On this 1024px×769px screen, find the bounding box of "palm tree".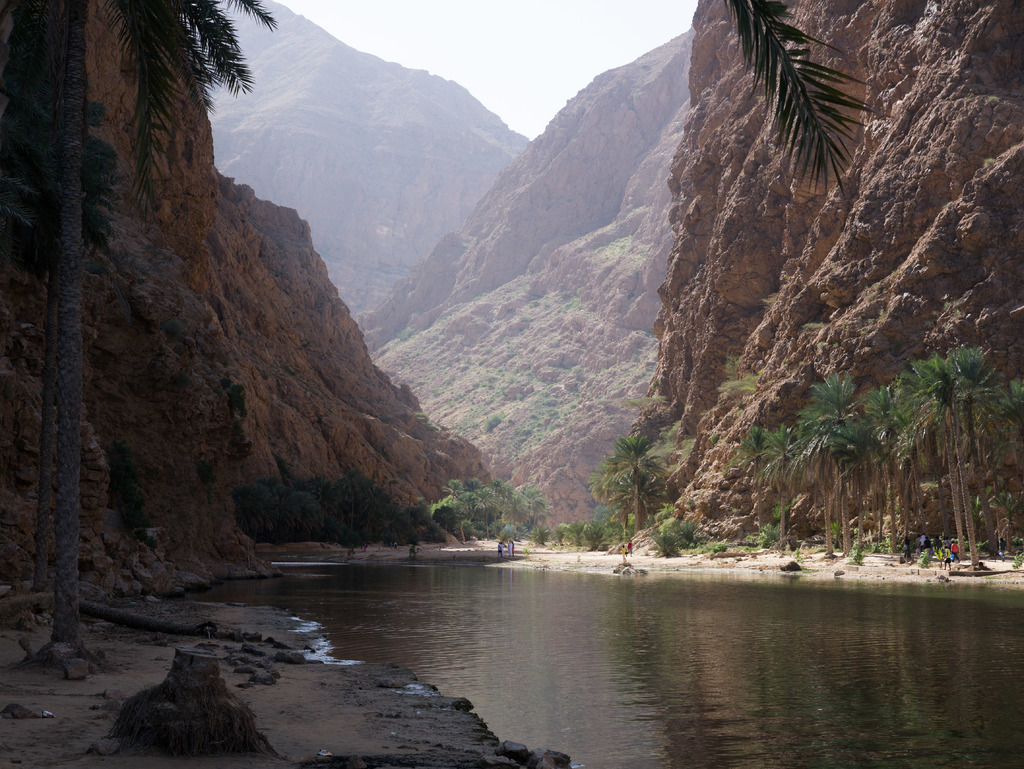
Bounding box: detection(701, 7, 897, 213).
